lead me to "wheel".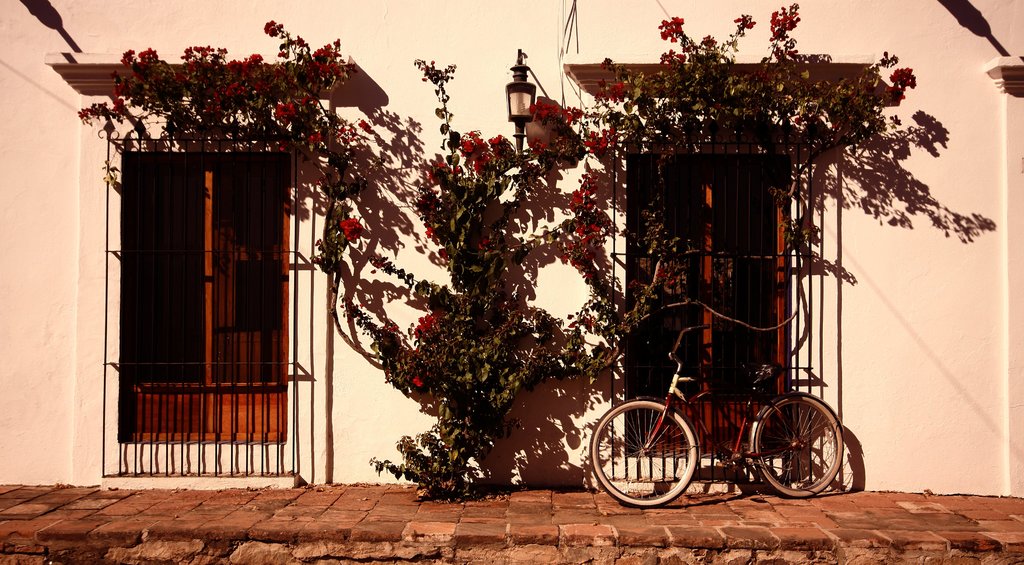
Lead to (left=743, top=389, right=847, bottom=493).
